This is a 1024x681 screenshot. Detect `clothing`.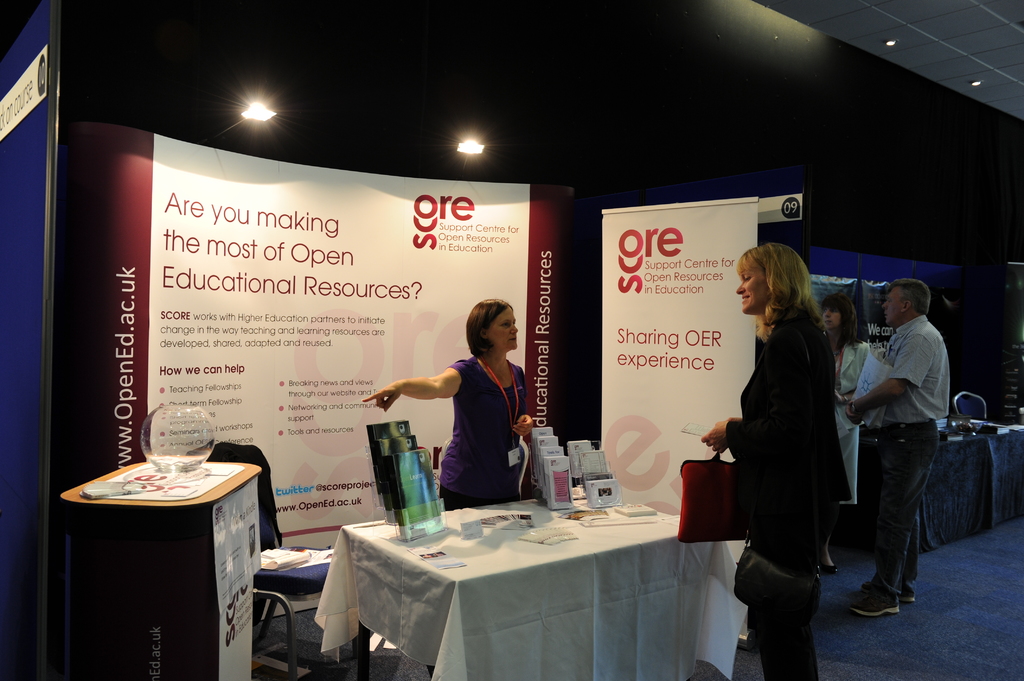
[726, 305, 850, 680].
